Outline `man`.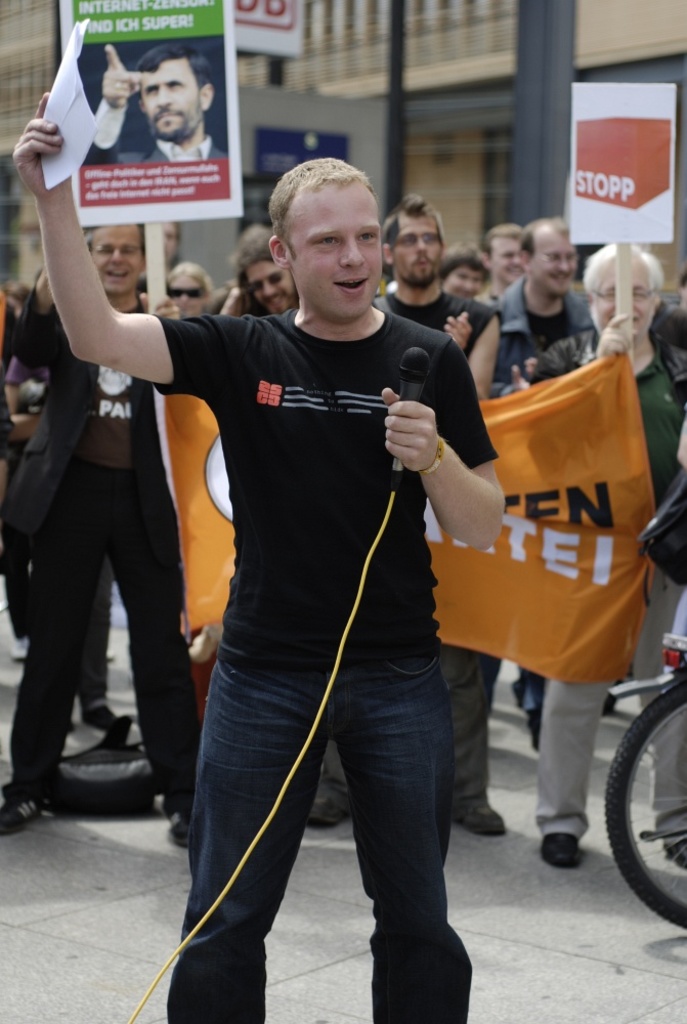
Outline: box(232, 220, 295, 319).
